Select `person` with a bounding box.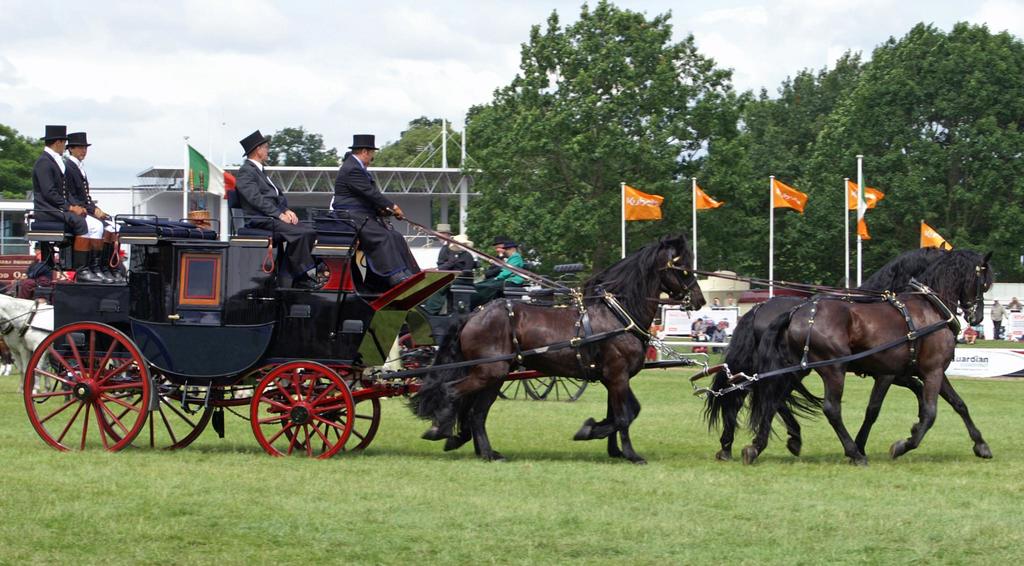
left=692, top=316, right=706, bottom=352.
